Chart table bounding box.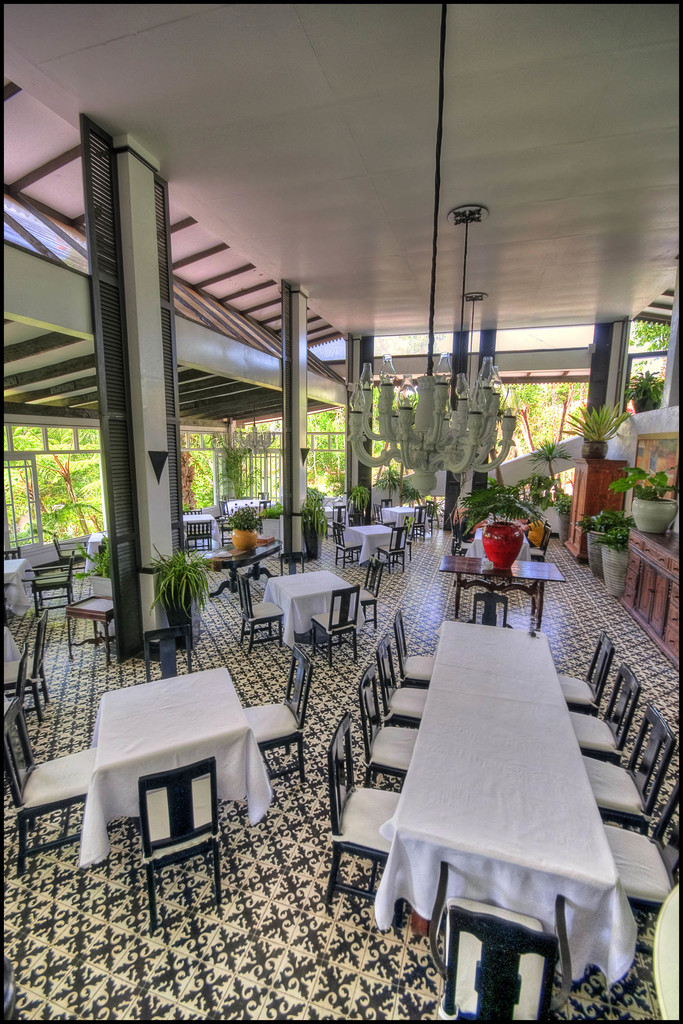
Charted: pyautogui.locateOnScreen(444, 547, 566, 633).
